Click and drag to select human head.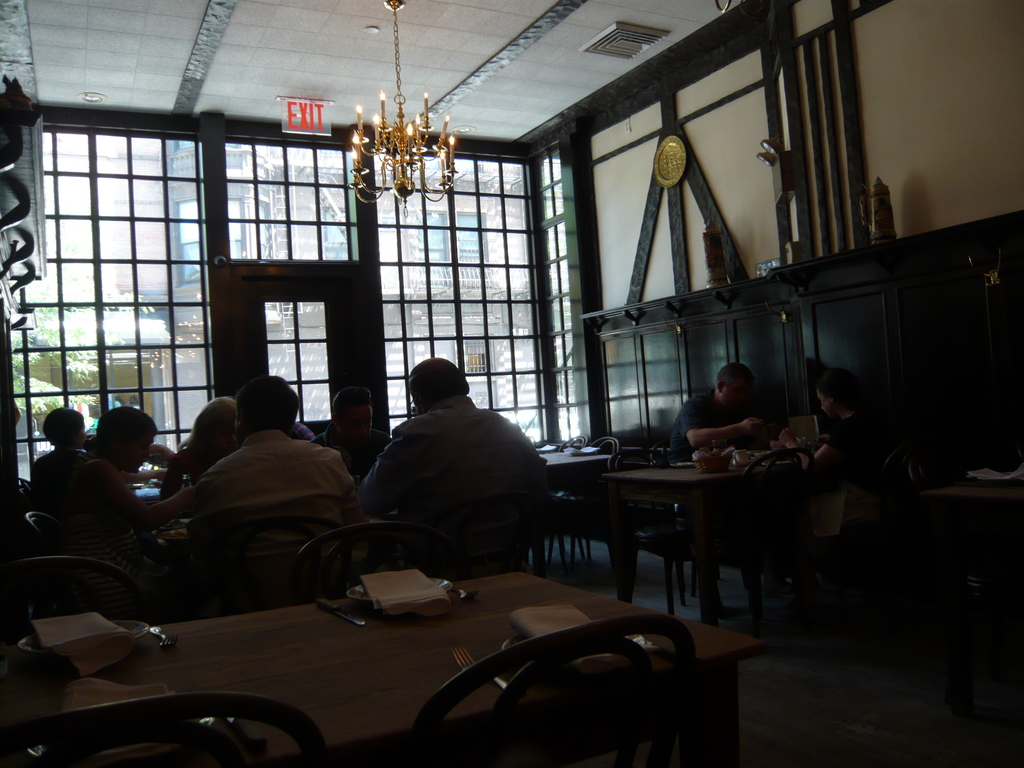
Selection: {"x1": 814, "y1": 367, "x2": 866, "y2": 417}.
